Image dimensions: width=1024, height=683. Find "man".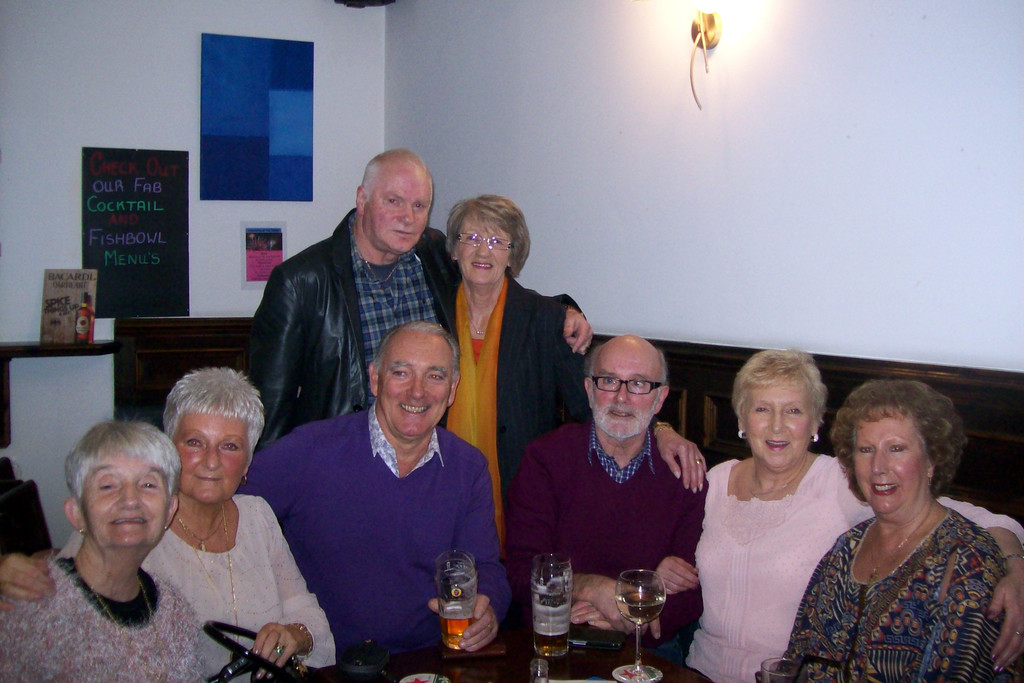
(left=239, top=145, right=597, bottom=454).
